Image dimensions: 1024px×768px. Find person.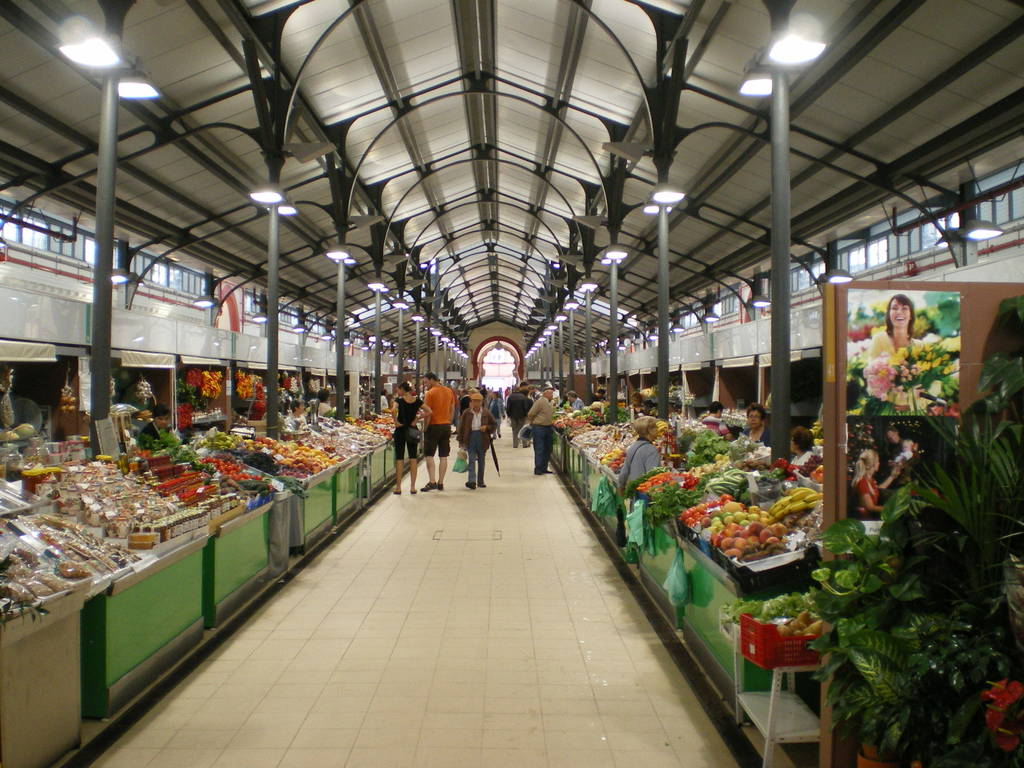
<bbox>613, 415, 662, 504</bbox>.
